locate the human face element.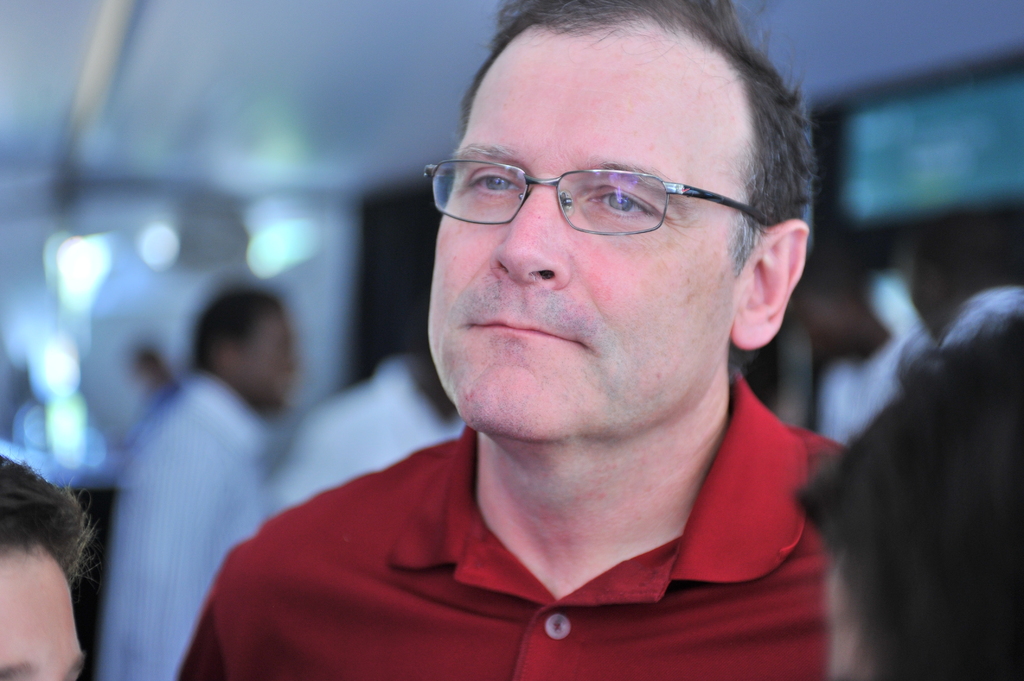
Element bbox: bbox=(428, 28, 737, 442).
